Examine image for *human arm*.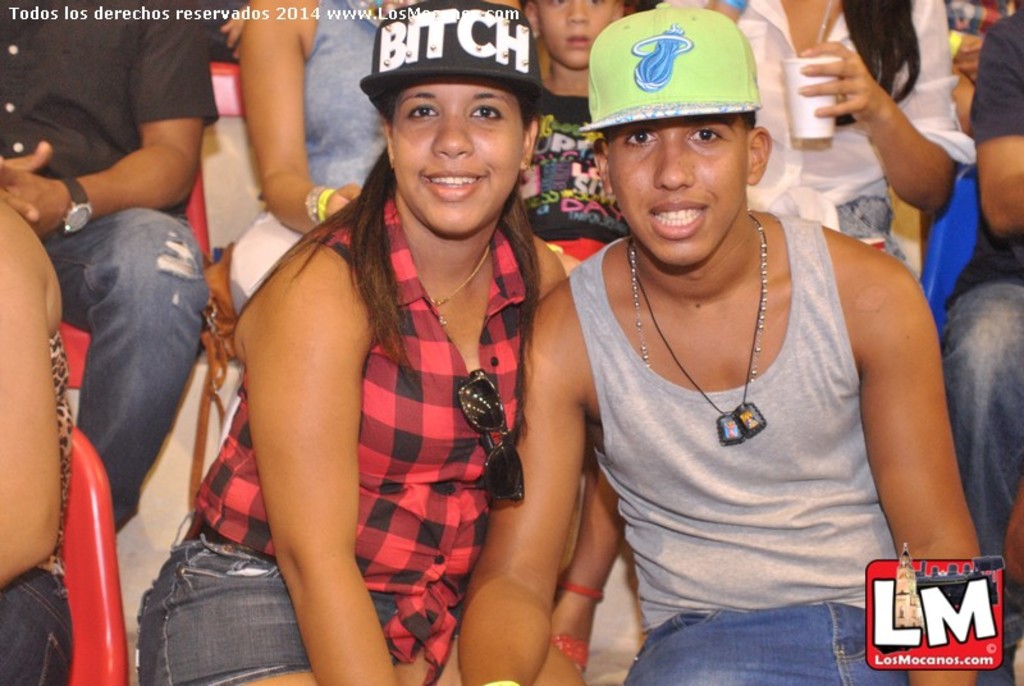
Examination result: [x1=855, y1=285, x2=986, y2=685].
